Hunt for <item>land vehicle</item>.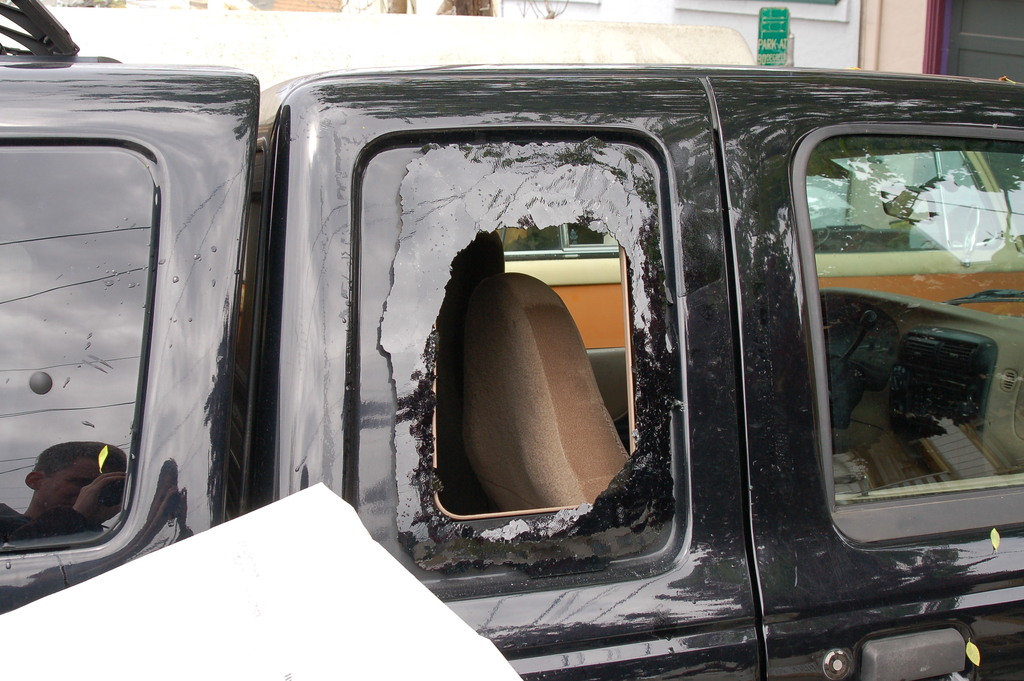
Hunted down at crop(97, 12, 1023, 668).
